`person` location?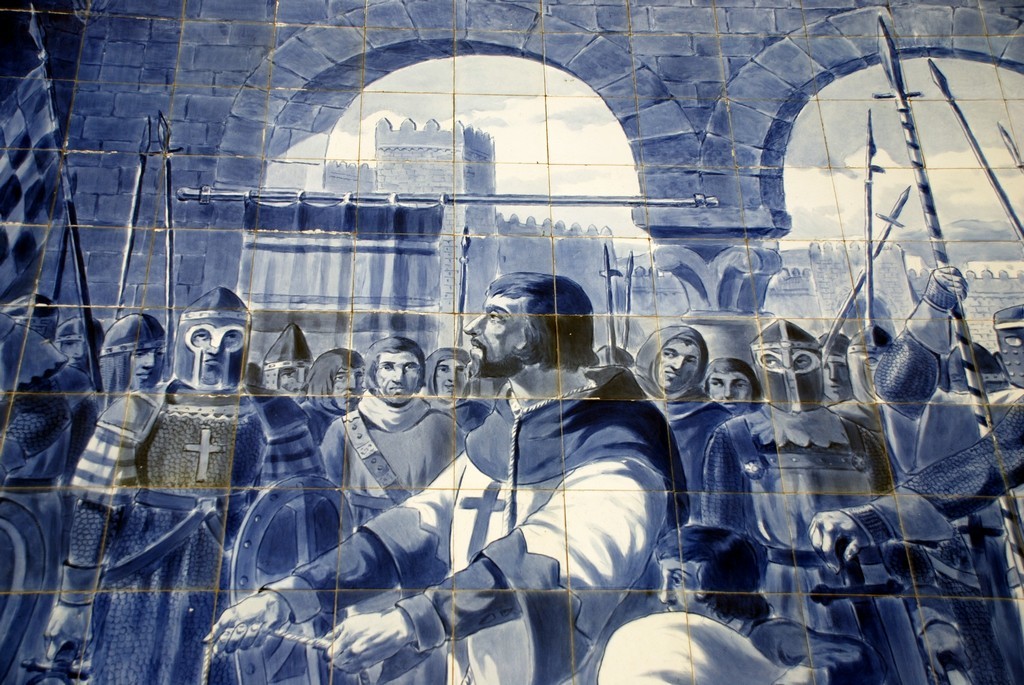
locate(326, 321, 509, 535)
